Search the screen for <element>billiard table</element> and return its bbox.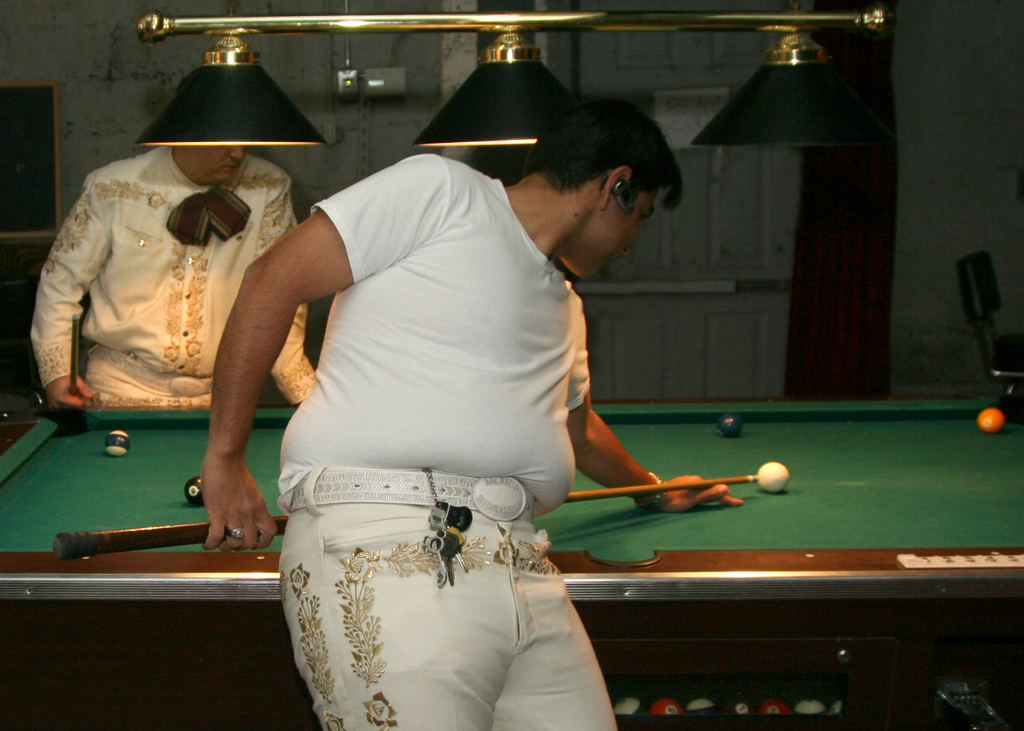
Found: [0,394,1023,730].
